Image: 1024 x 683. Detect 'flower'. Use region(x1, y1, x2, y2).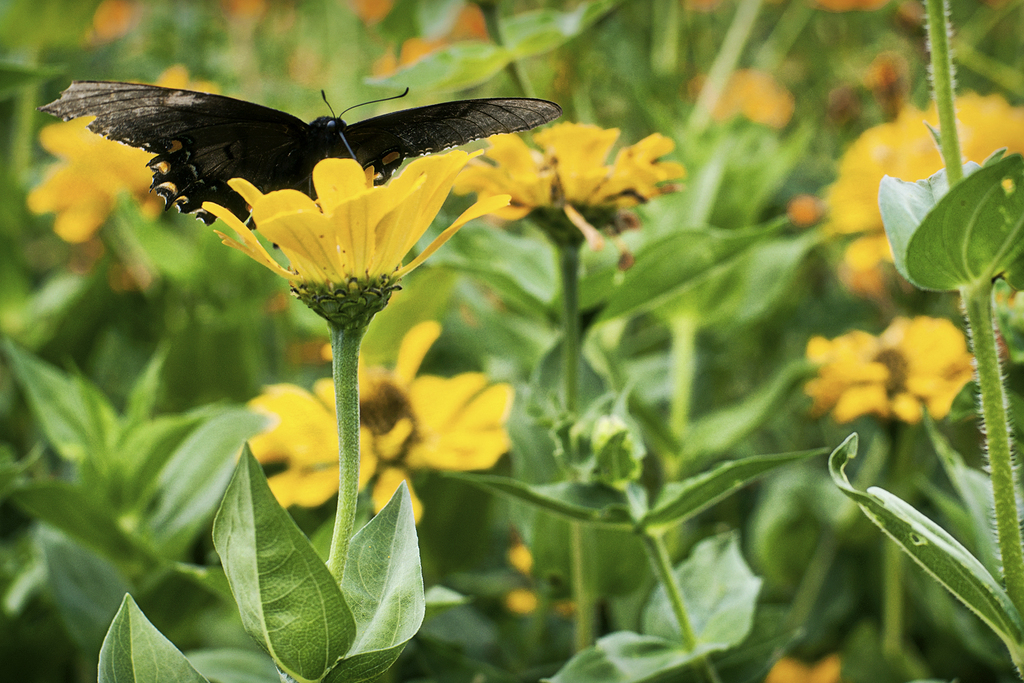
region(495, 530, 586, 616).
